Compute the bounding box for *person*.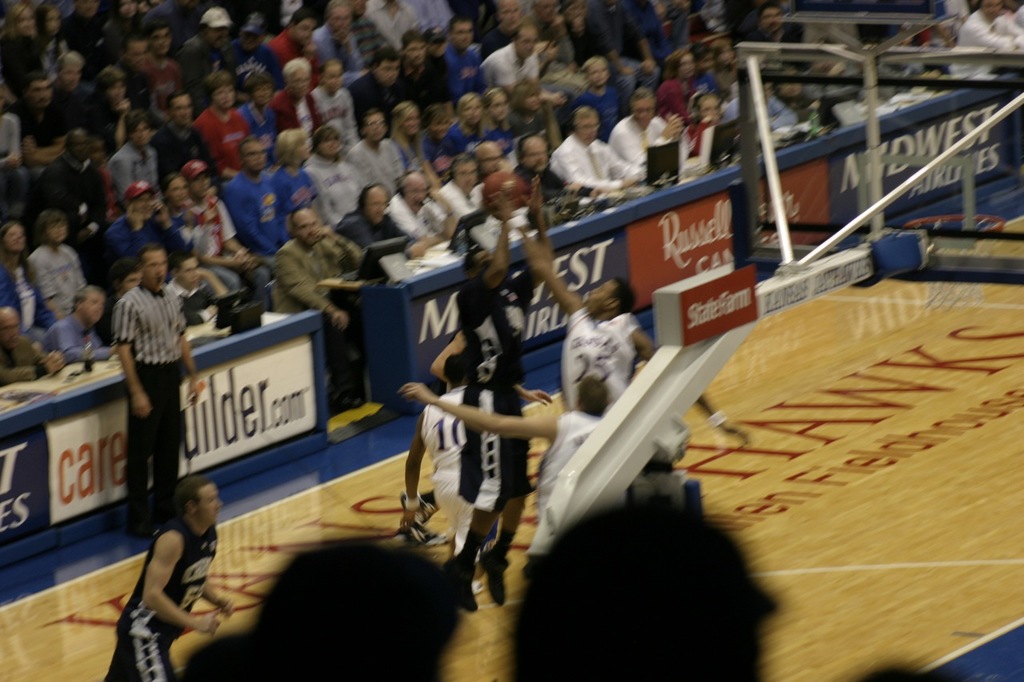
<box>341,185,412,255</box>.
